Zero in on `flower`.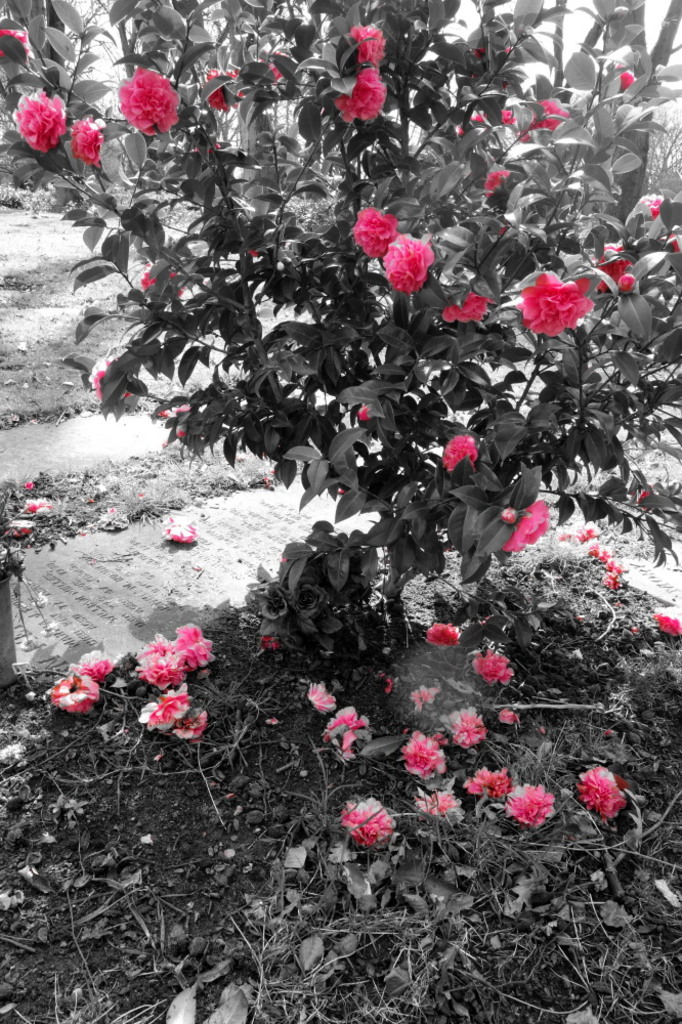
Zeroed in: bbox(80, 354, 133, 413).
